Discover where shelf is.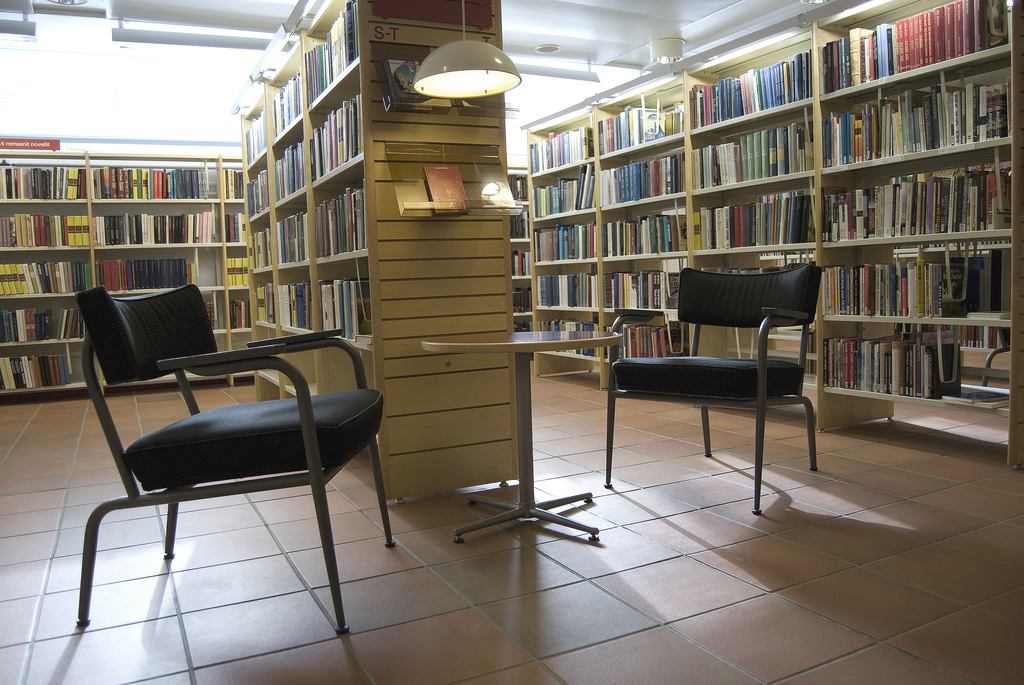
Discovered at (x1=0, y1=156, x2=90, y2=202).
